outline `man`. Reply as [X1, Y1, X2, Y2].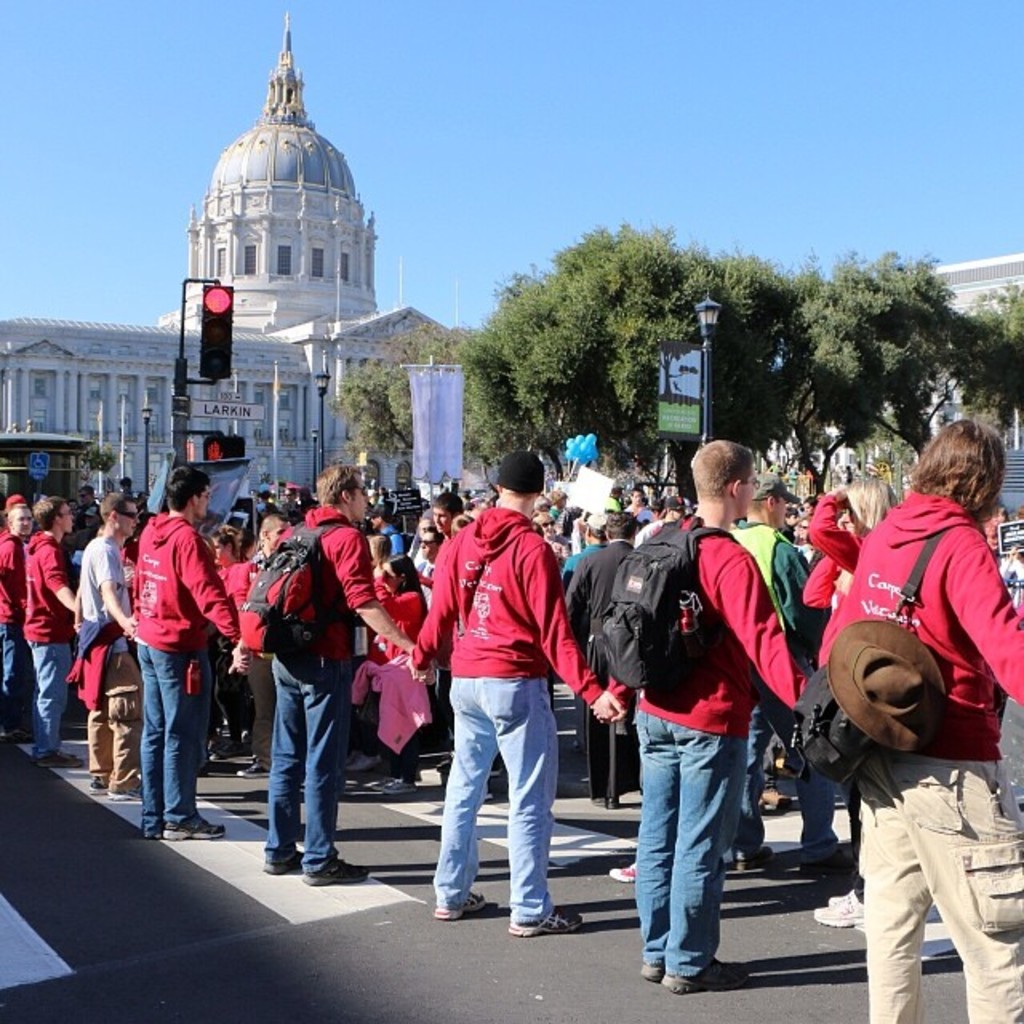
[419, 456, 594, 944].
